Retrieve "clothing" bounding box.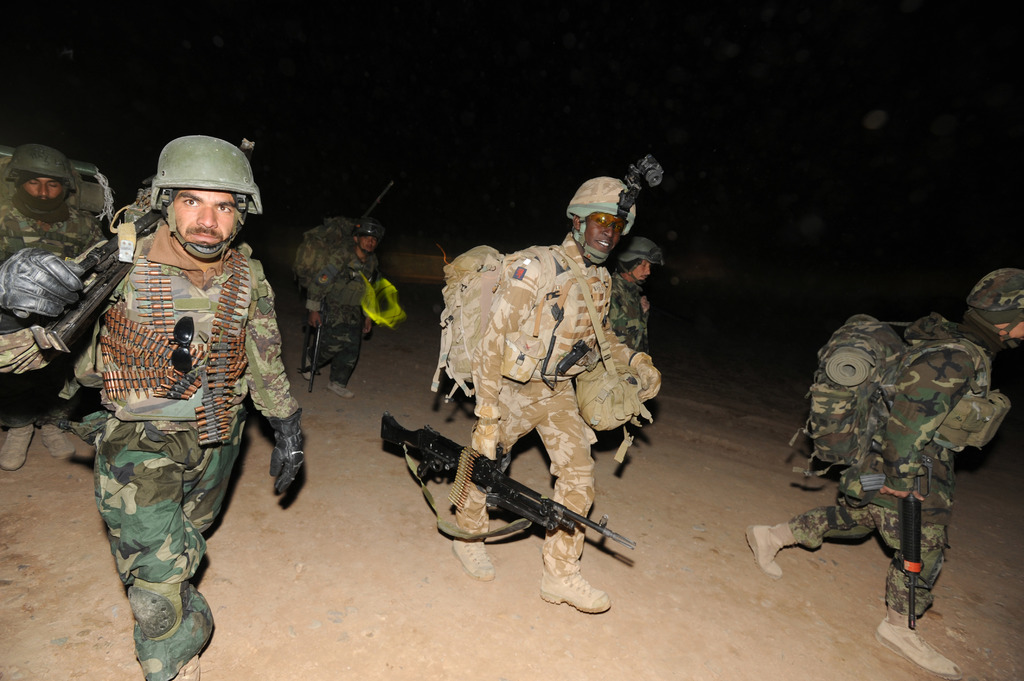
Bounding box: 785:325:996:624.
